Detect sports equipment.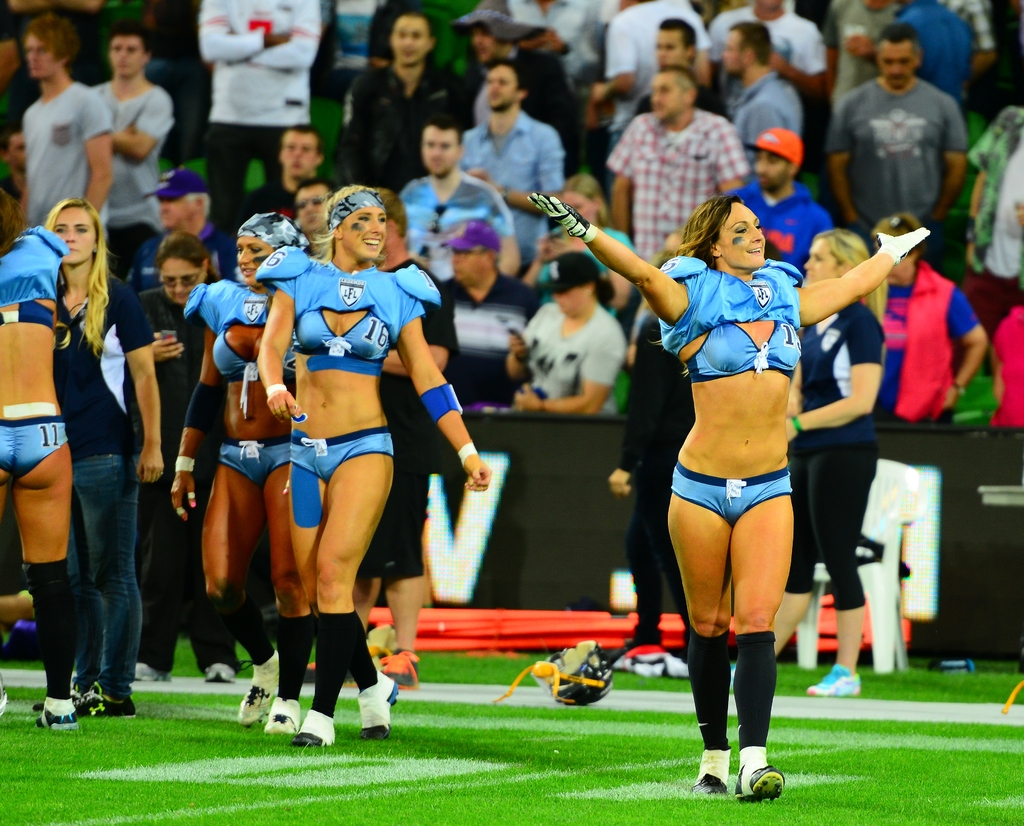
Detected at 292,711,332,743.
